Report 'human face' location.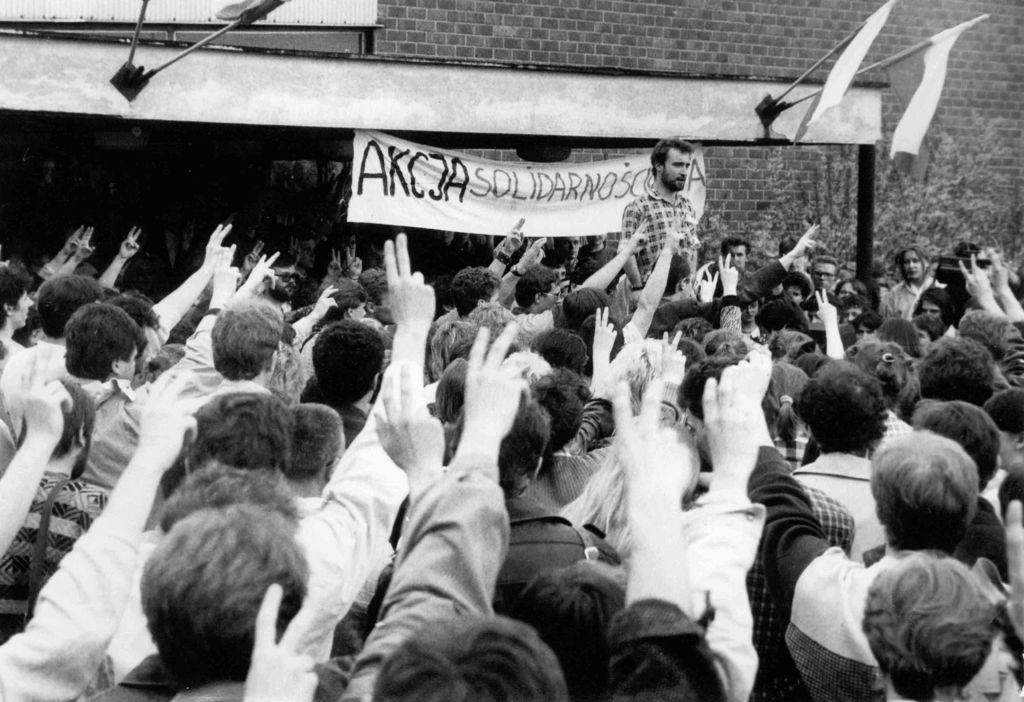
Report: x1=559 y1=232 x2=580 y2=258.
